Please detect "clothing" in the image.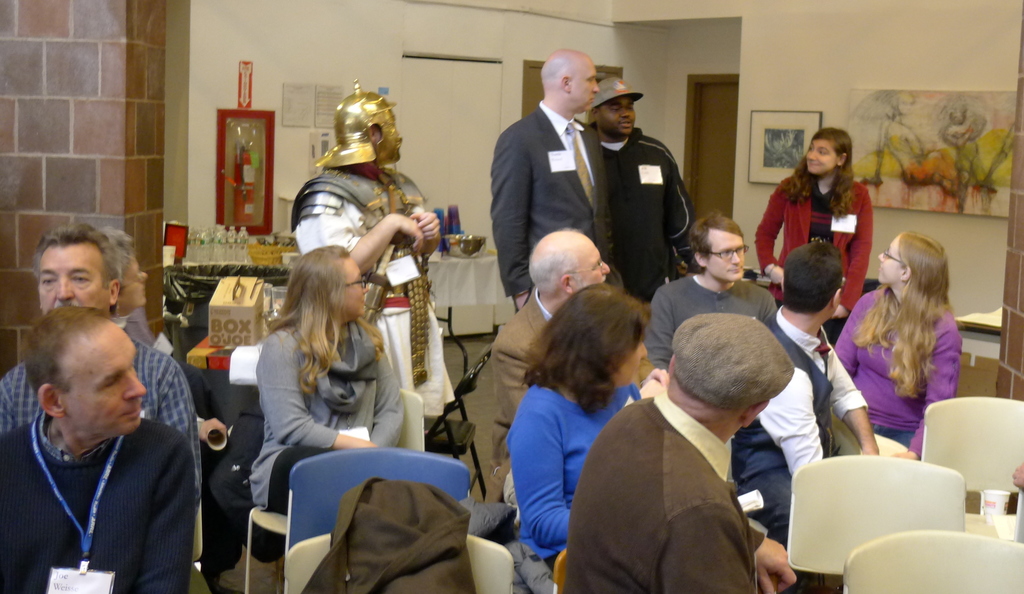
crop(495, 381, 648, 550).
